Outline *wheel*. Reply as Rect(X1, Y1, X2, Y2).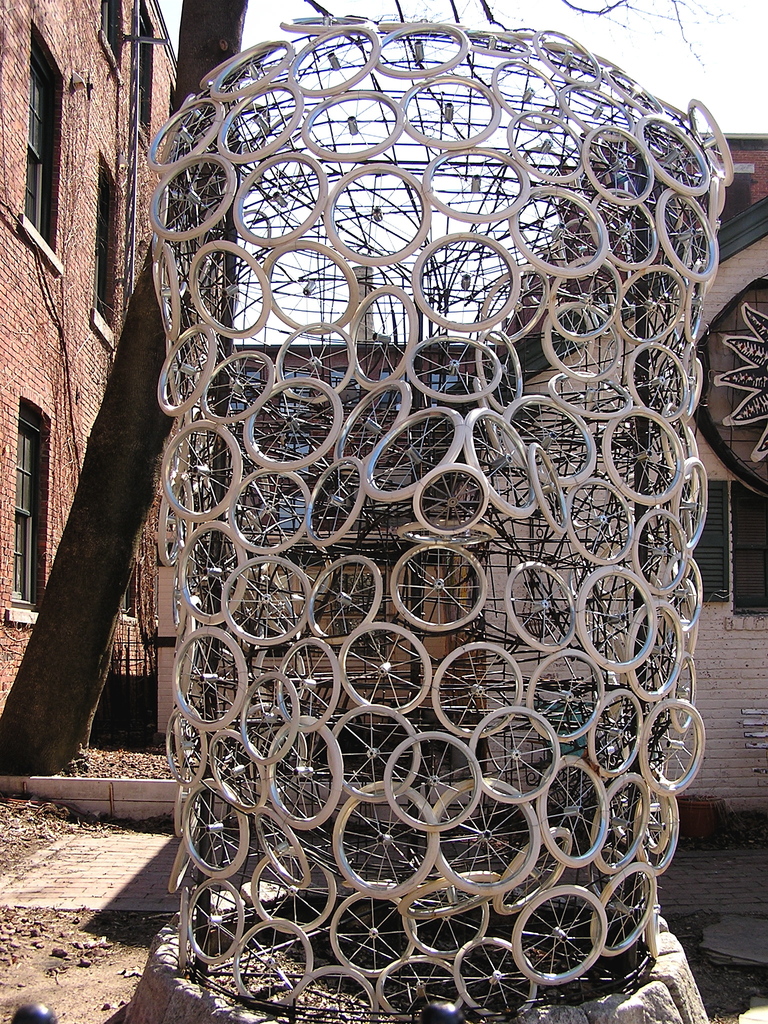
Rect(625, 598, 686, 700).
